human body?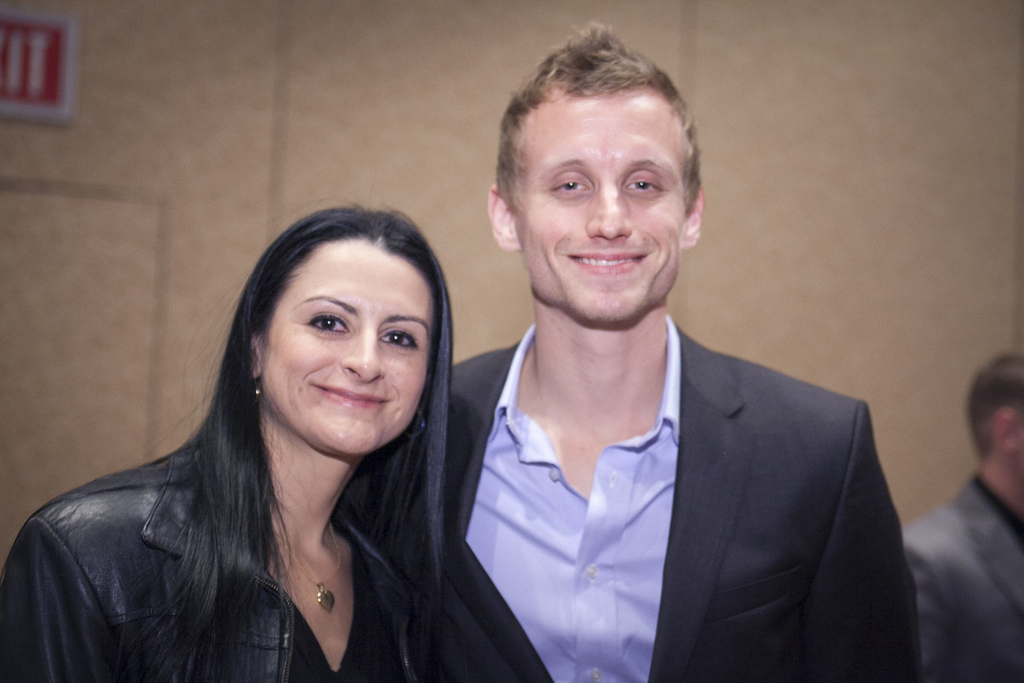
rect(33, 197, 498, 682)
